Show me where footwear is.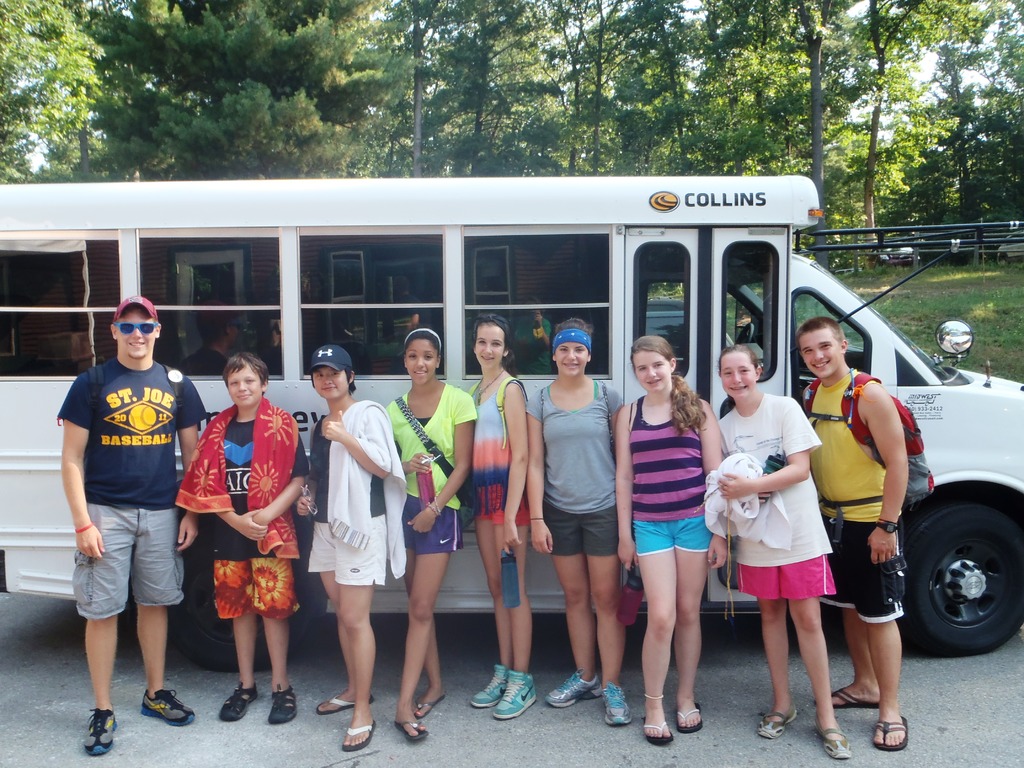
footwear is at 812,685,881,710.
